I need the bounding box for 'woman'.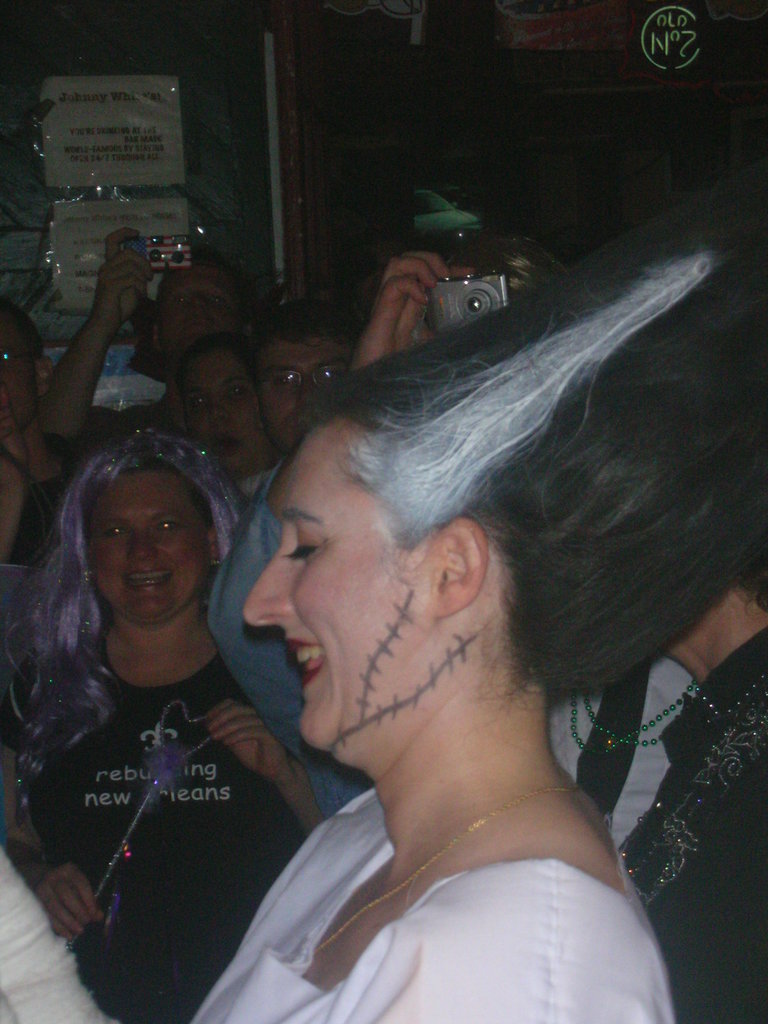
Here it is: <box>0,426,322,1023</box>.
